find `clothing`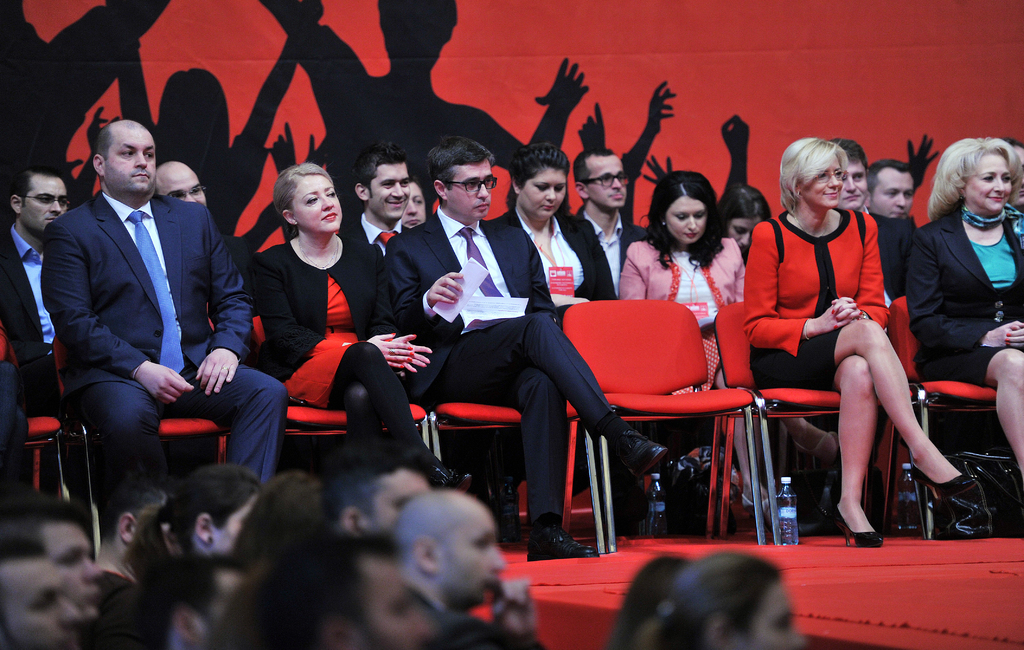
[0, 216, 65, 504]
